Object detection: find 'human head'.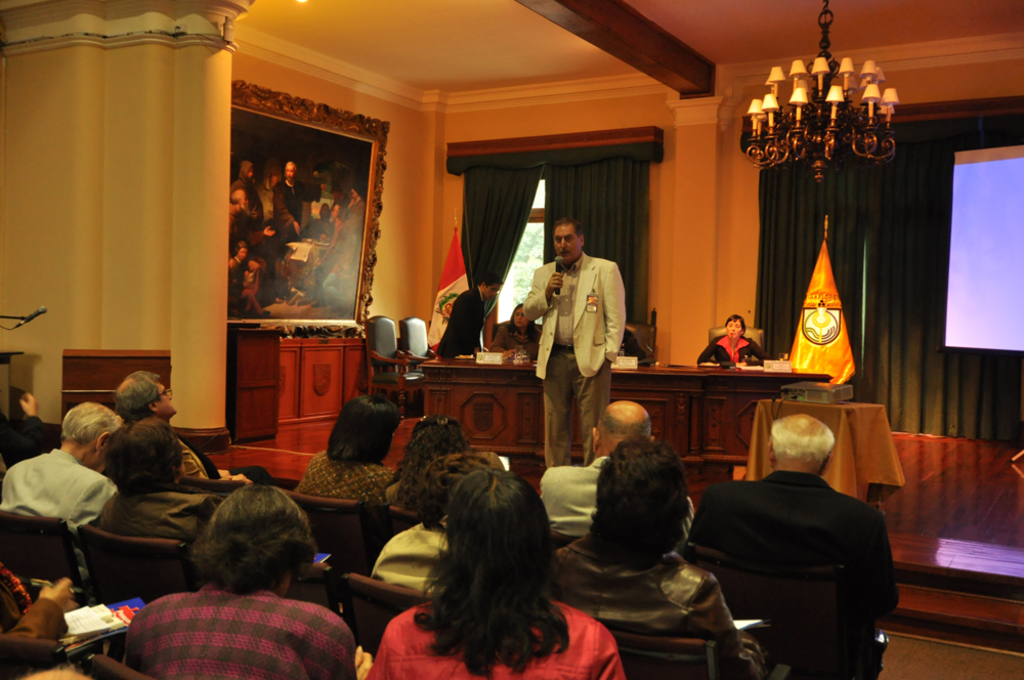
bbox(554, 218, 585, 262).
